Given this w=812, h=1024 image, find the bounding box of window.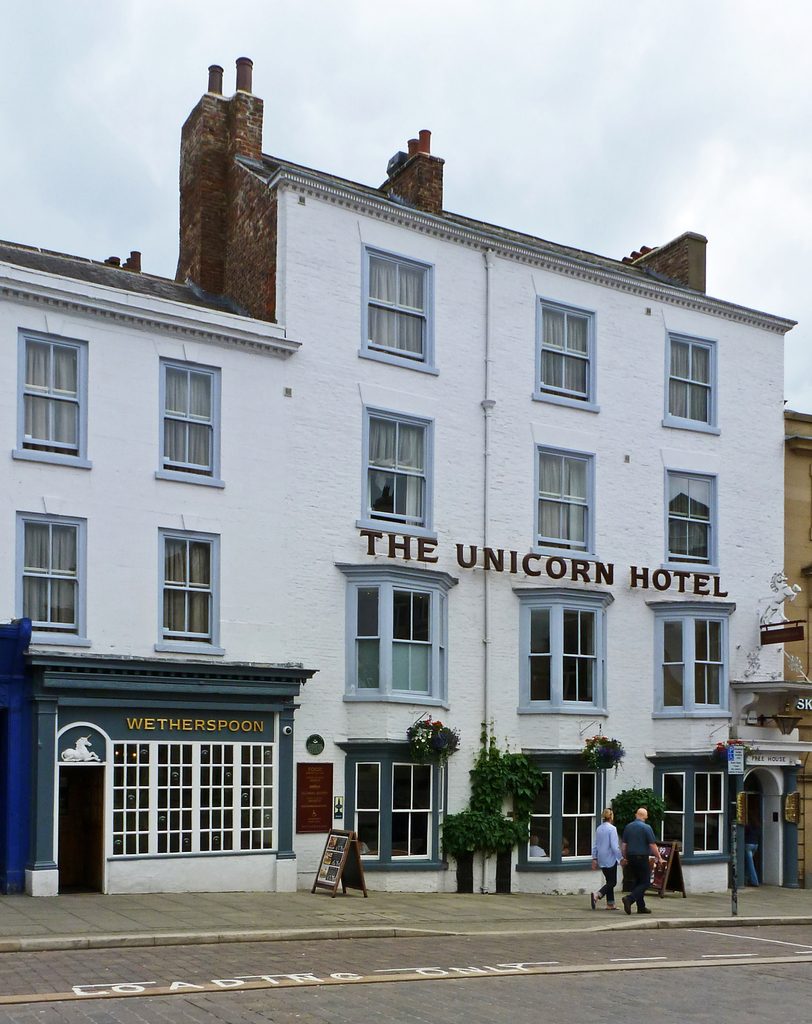
{"x1": 692, "y1": 618, "x2": 722, "y2": 706}.
